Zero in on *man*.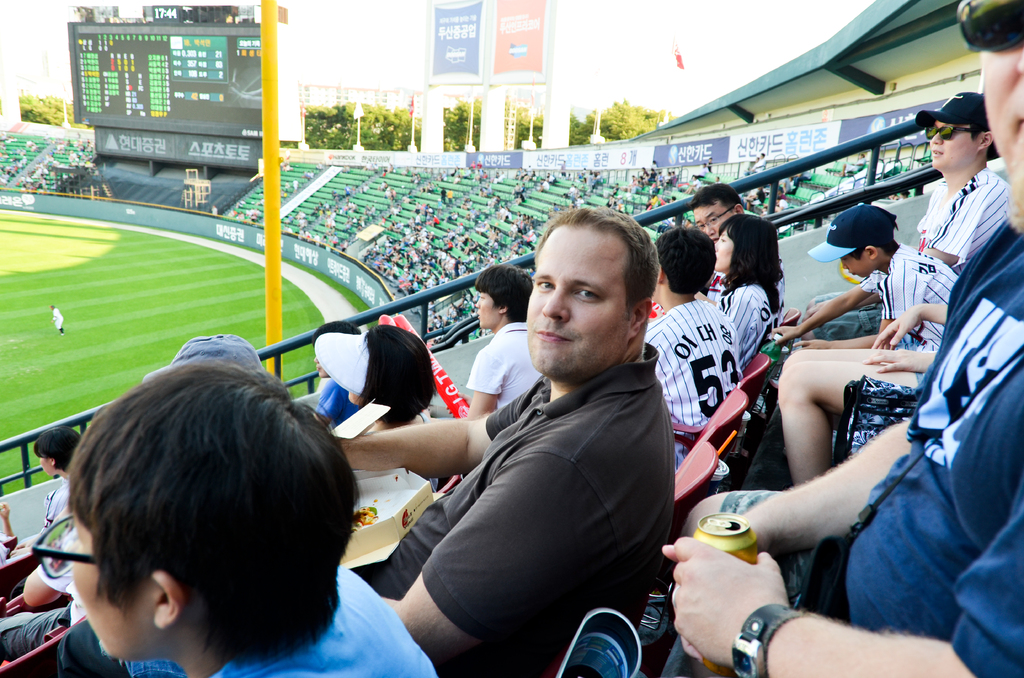
Zeroed in: select_region(59, 367, 441, 677).
